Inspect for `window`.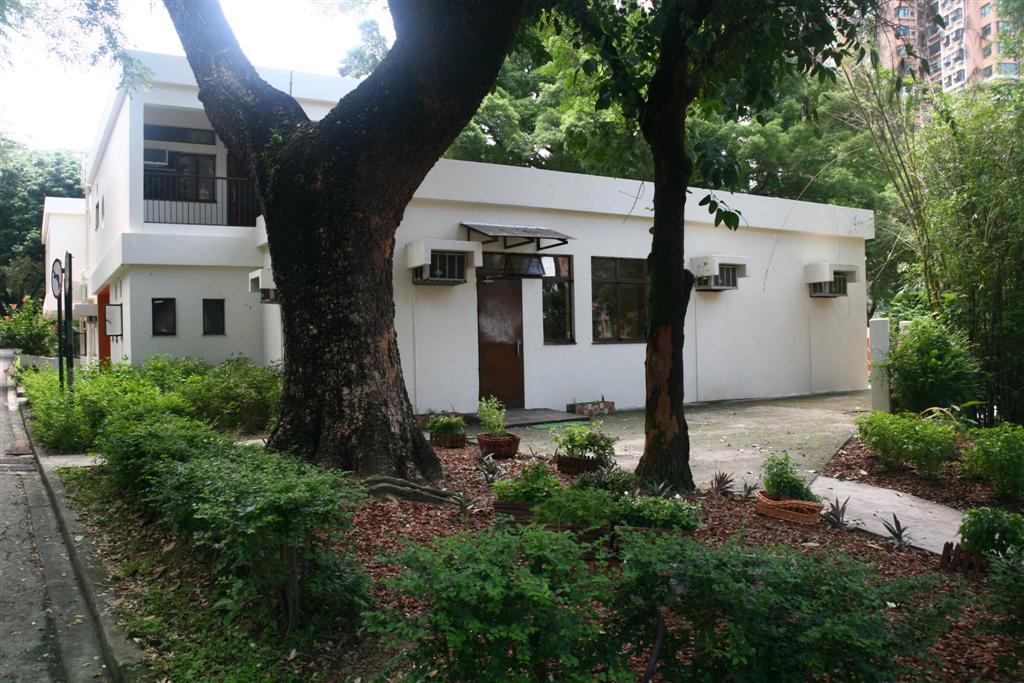
Inspection: bbox=(89, 193, 106, 232).
